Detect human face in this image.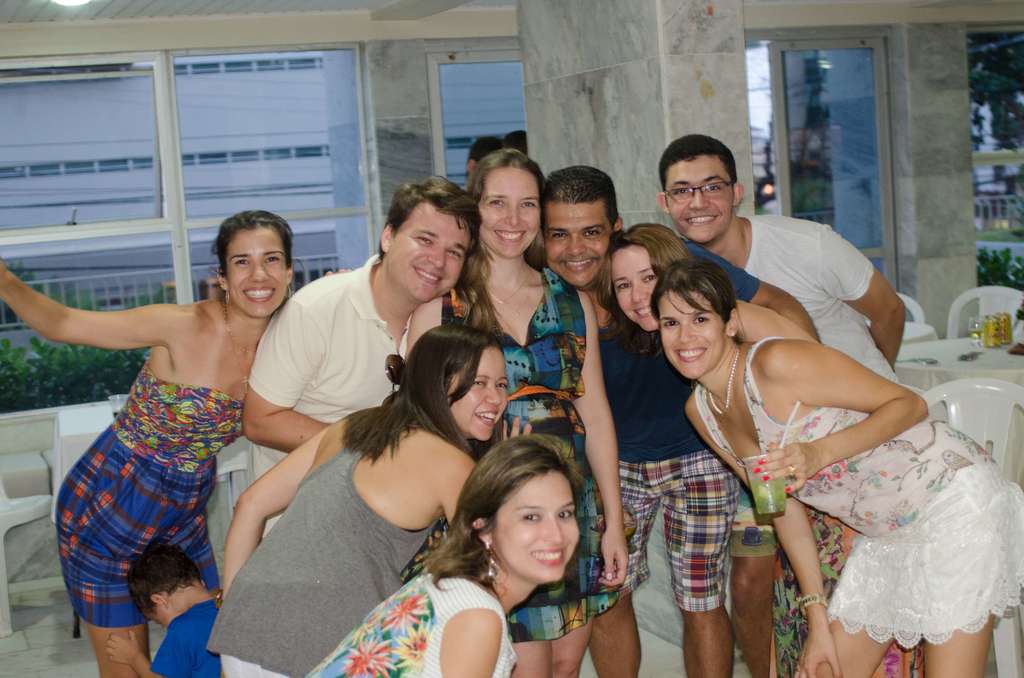
Detection: bbox=[479, 165, 544, 259].
